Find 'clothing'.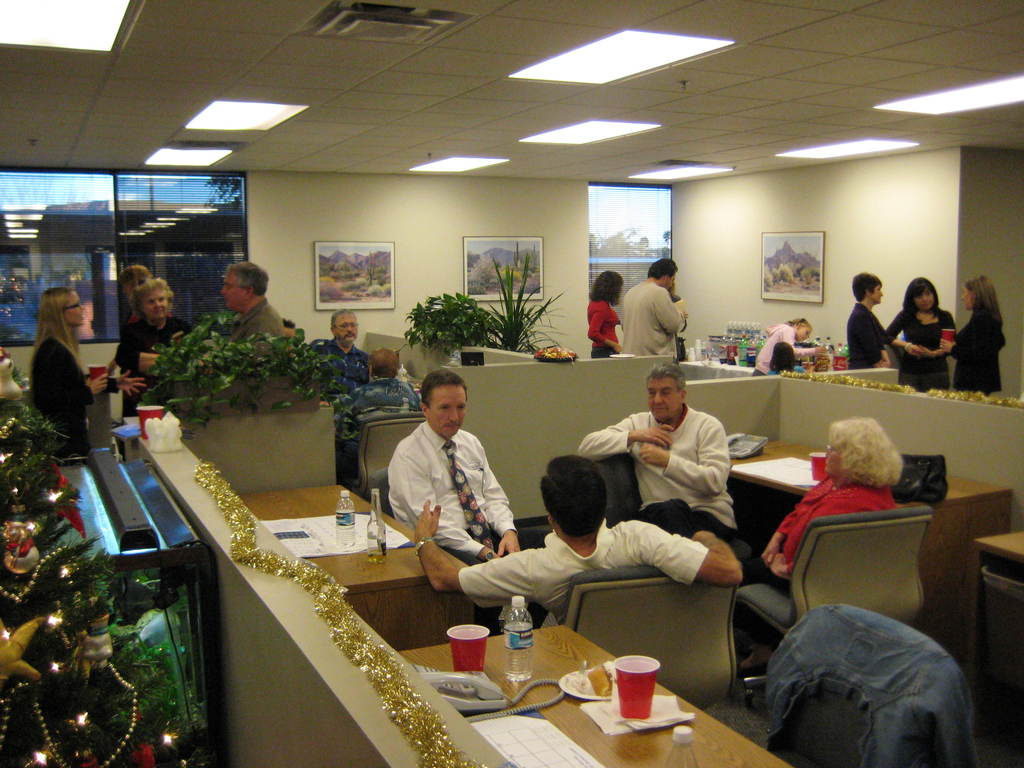
box=[621, 280, 680, 359].
